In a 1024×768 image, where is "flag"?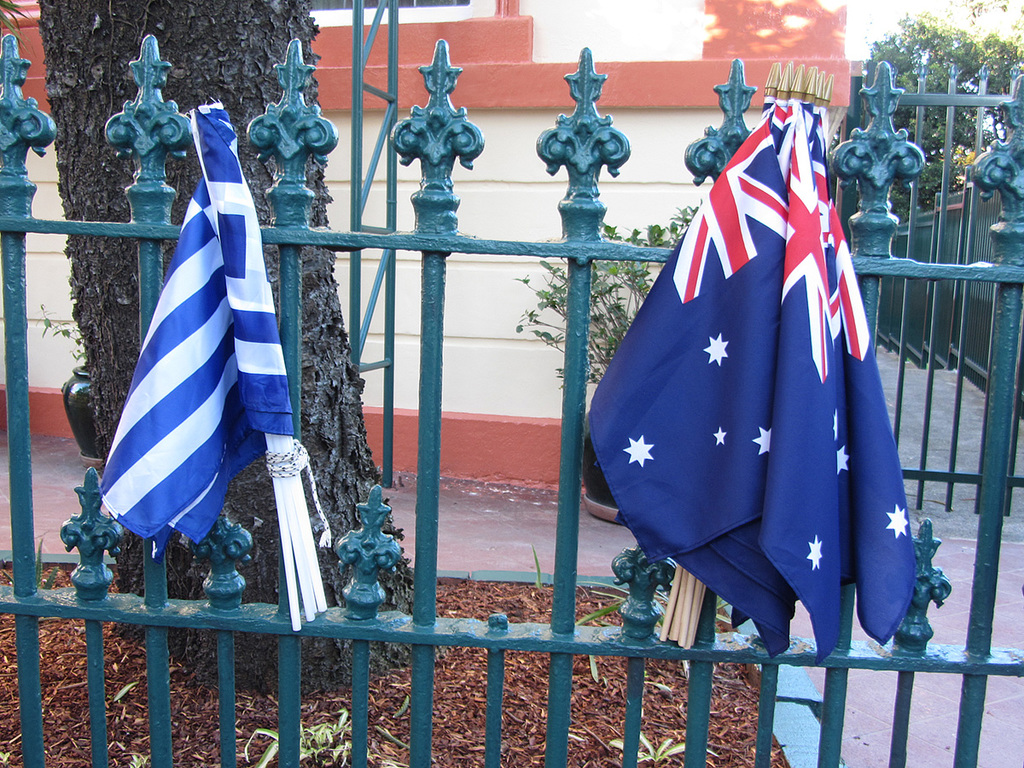
x1=103, y1=103, x2=293, y2=554.
